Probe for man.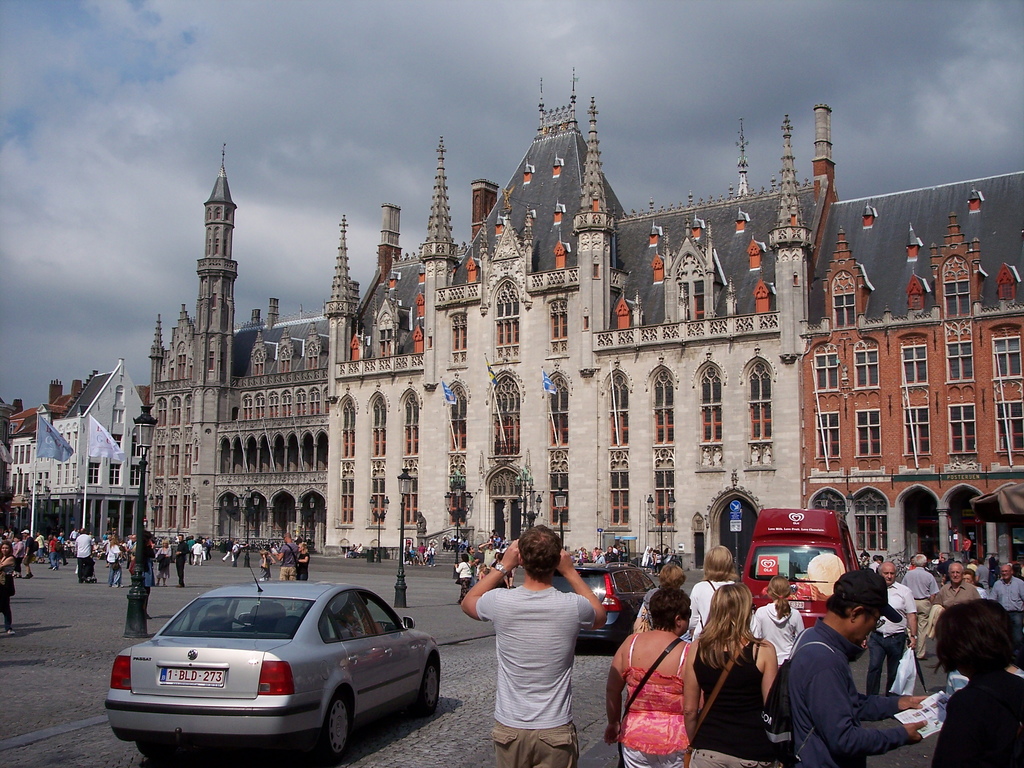
Probe result: <region>460, 523, 607, 767</region>.
